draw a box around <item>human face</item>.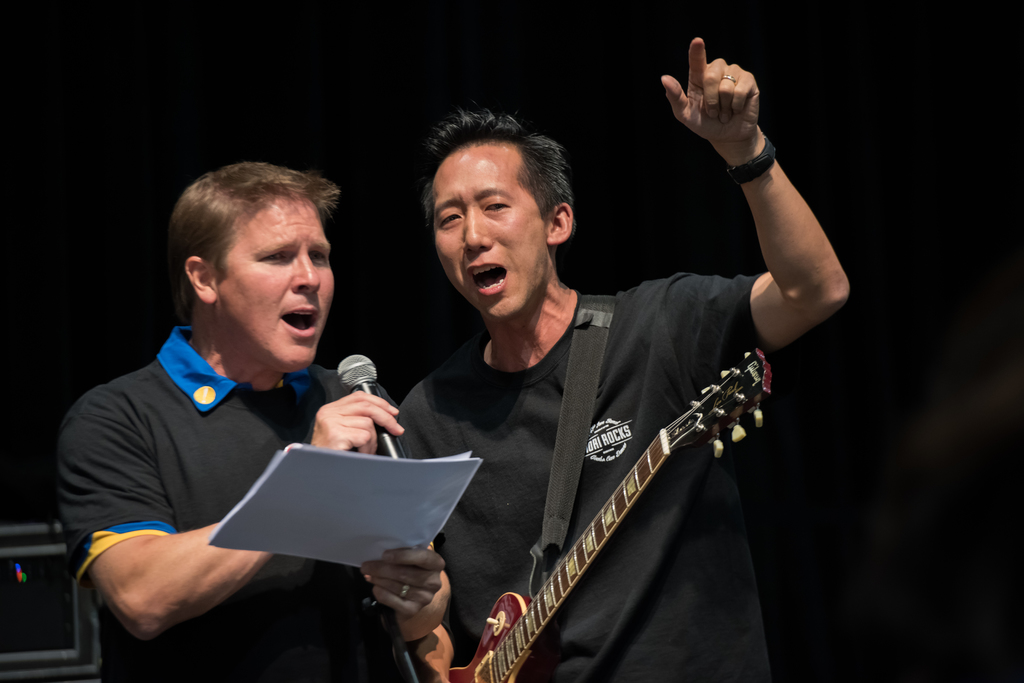
218, 194, 335, 375.
